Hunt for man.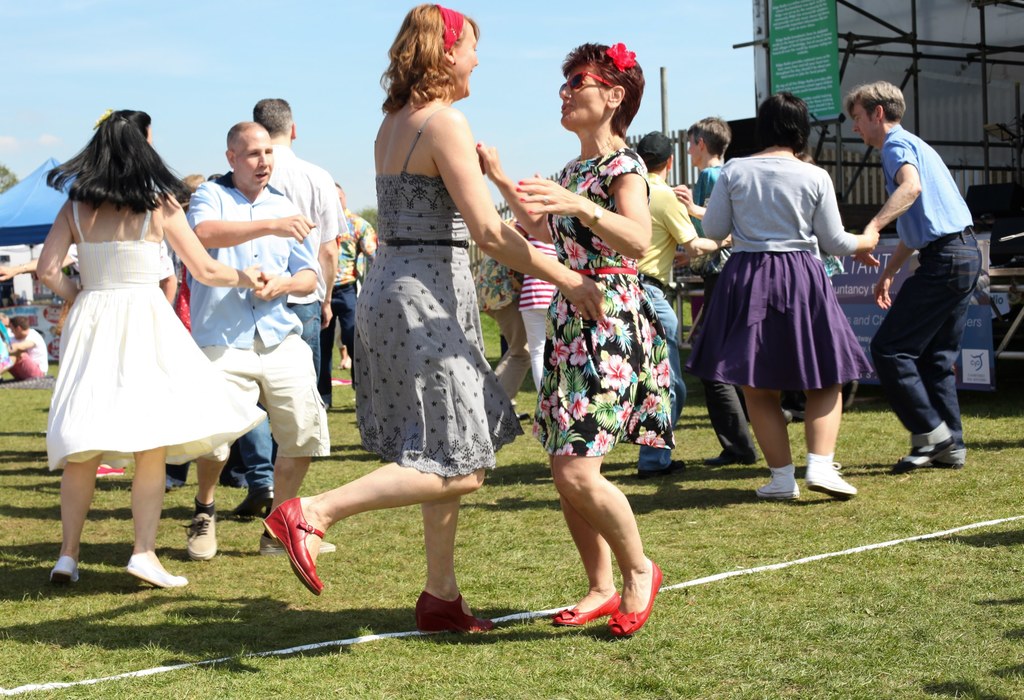
Hunted down at <box>184,123,336,557</box>.
